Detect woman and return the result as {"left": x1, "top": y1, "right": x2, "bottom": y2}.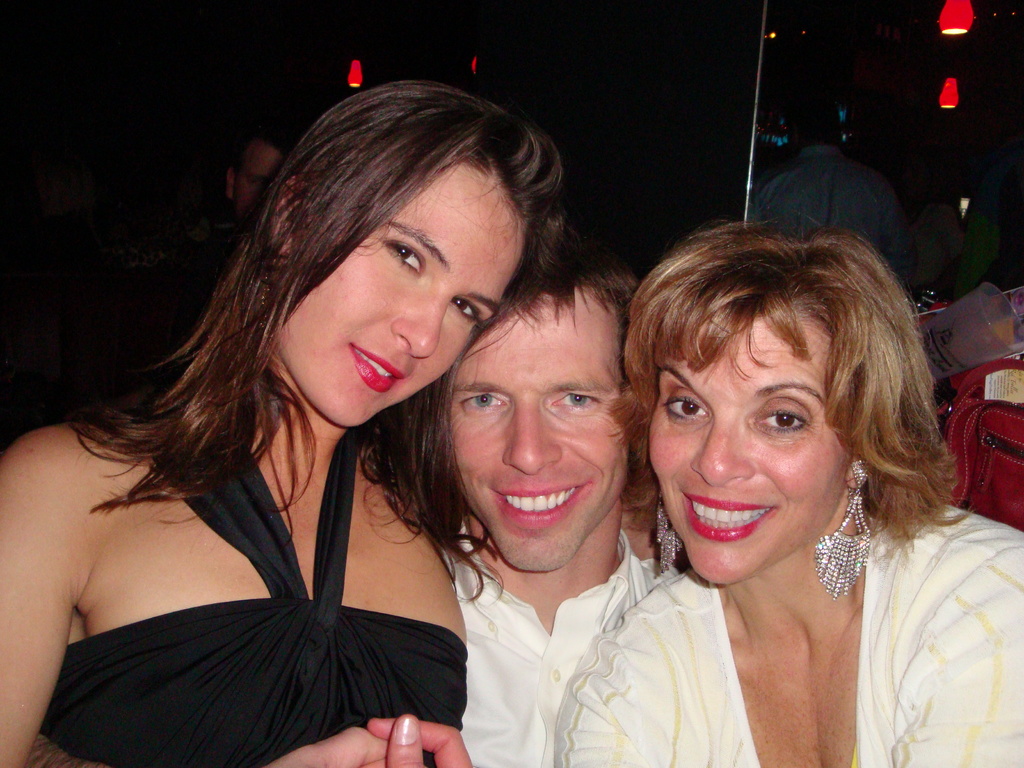
{"left": 0, "top": 79, "right": 562, "bottom": 767}.
